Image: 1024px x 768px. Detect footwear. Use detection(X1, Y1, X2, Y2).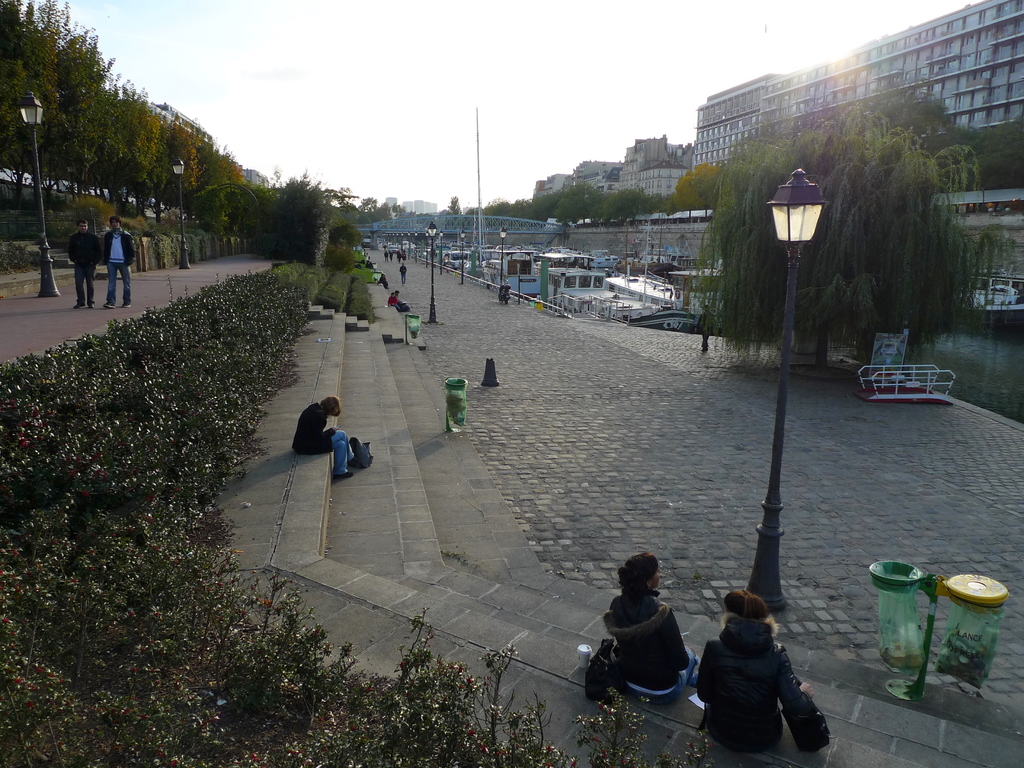
detection(89, 301, 94, 312).
